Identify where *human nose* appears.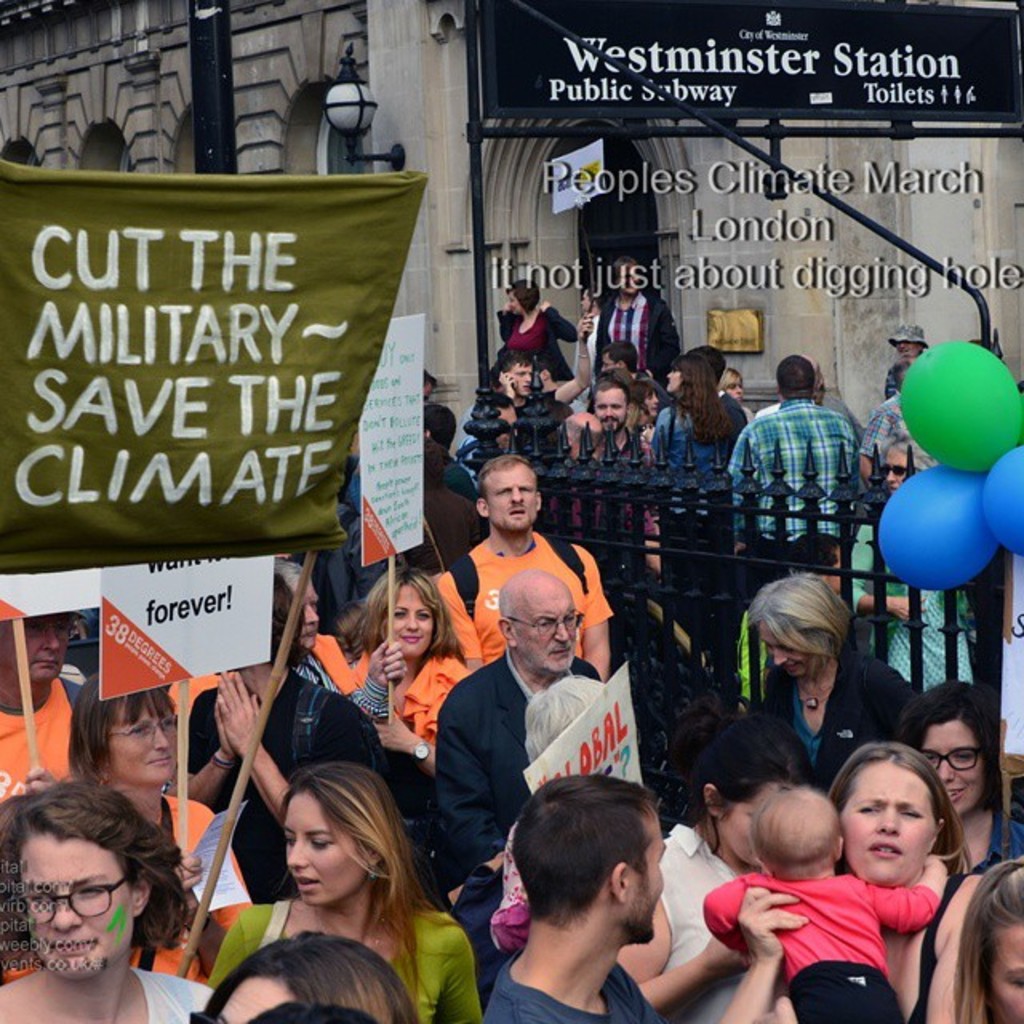
Appears at select_region(285, 835, 310, 869).
